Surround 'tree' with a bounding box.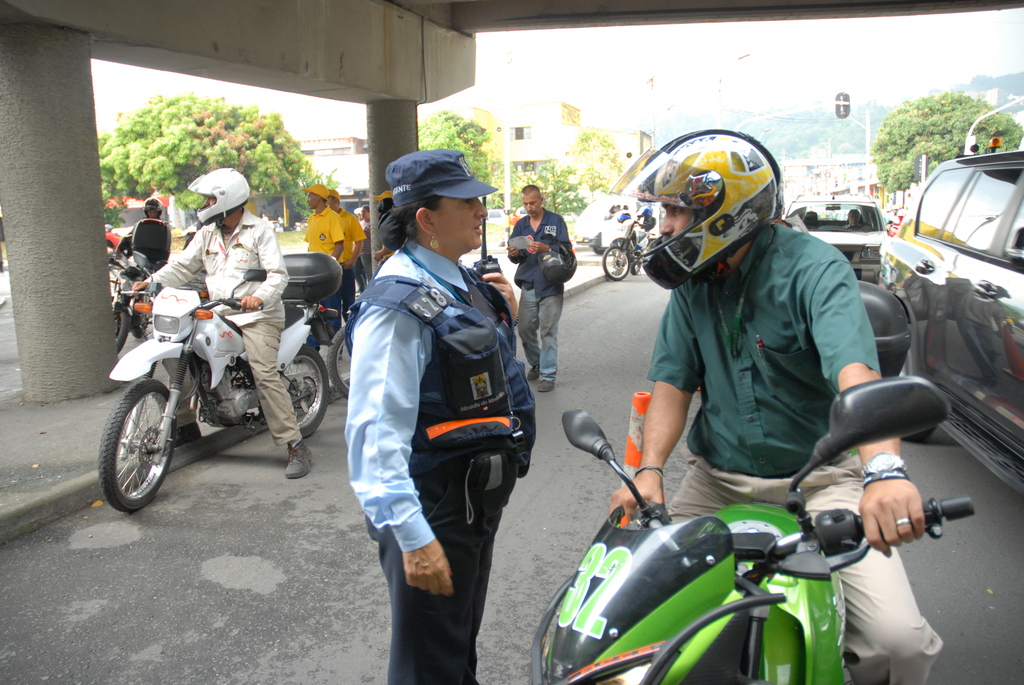
870, 93, 1023, 194.
